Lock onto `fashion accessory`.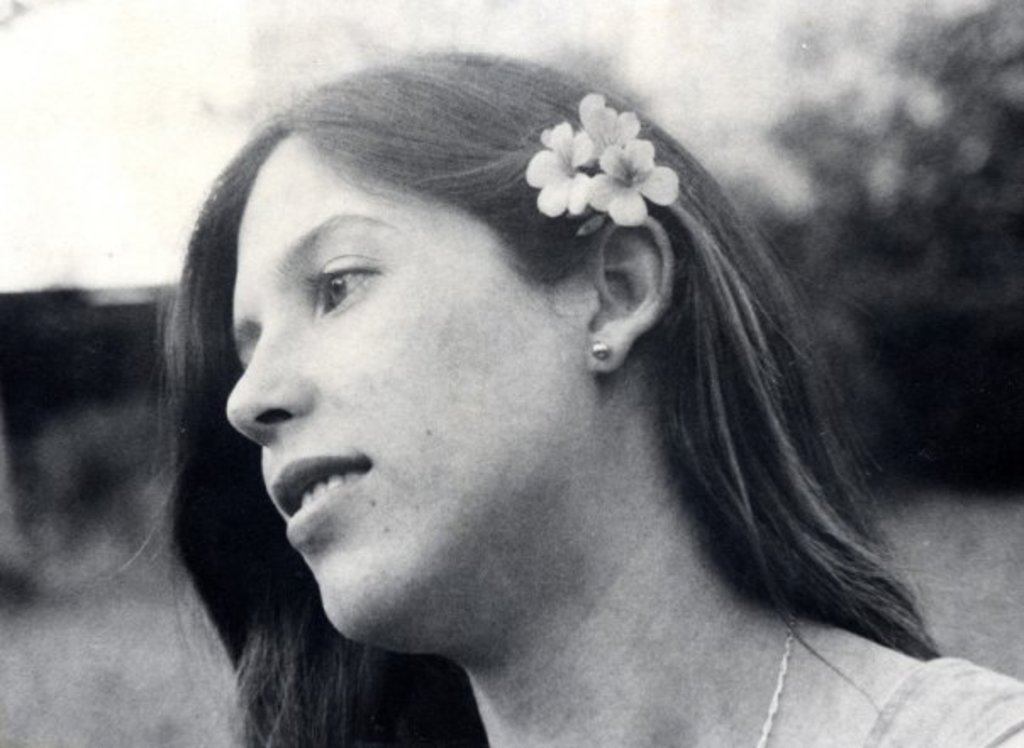
Locked: 754, 614, 805, 746.
